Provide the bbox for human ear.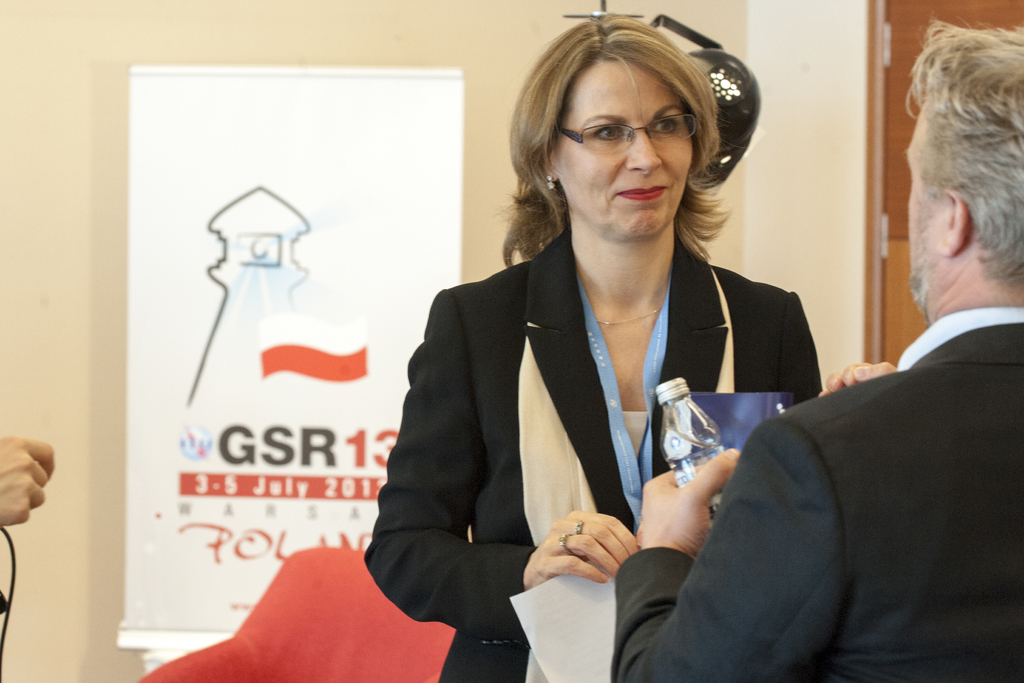
rect(541, 154, 560, 183).
